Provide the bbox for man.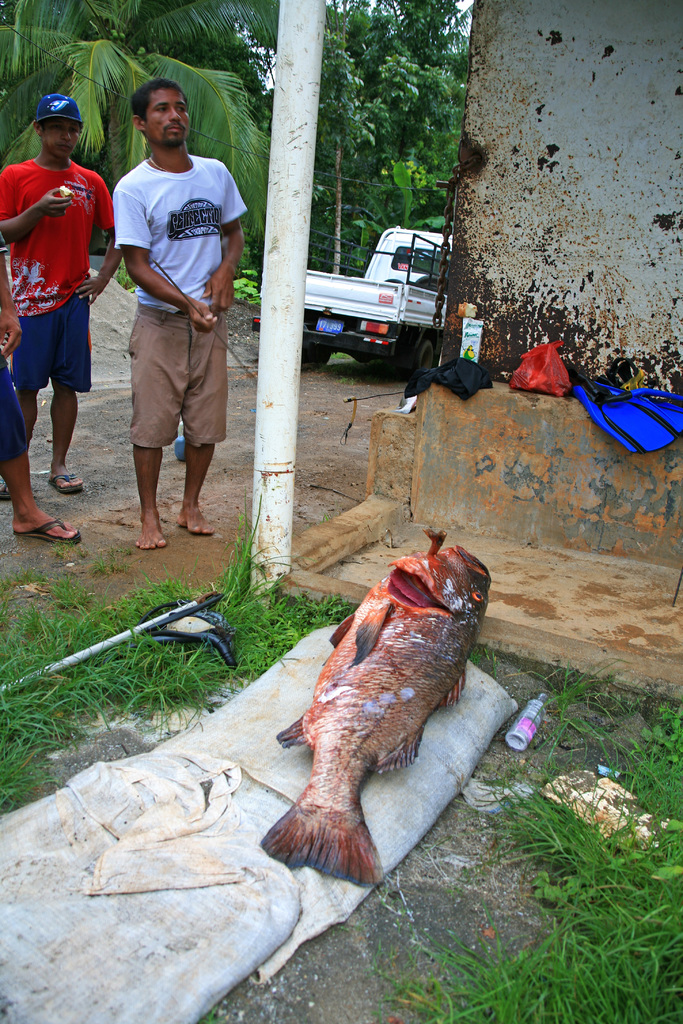
Rect(0, 235, 79, 567).
